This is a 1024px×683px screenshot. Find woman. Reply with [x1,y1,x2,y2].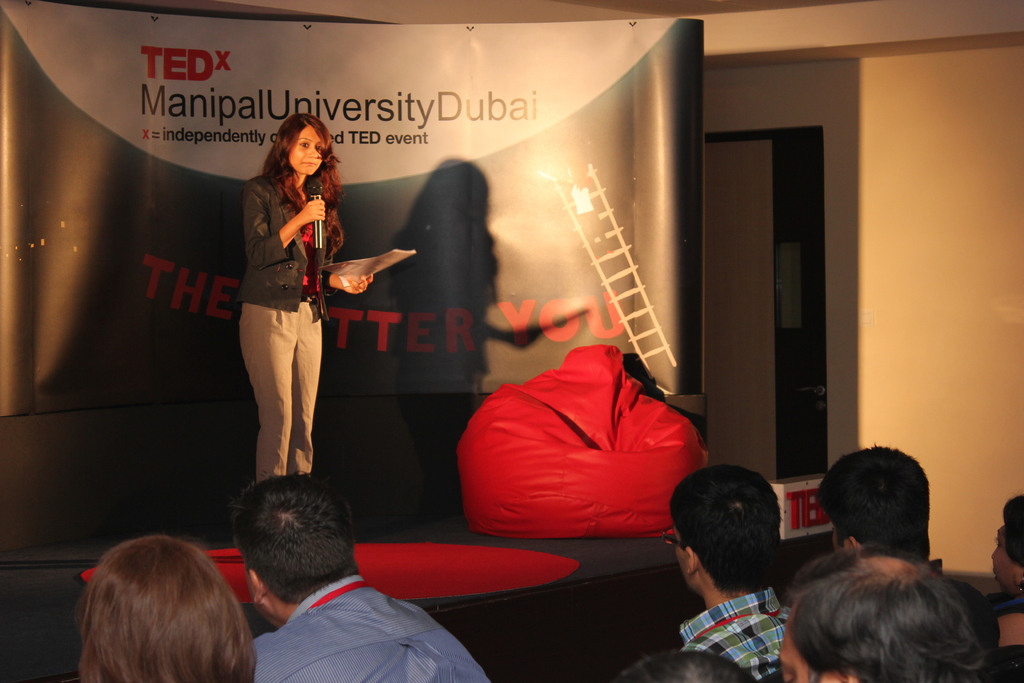
[225,94,348,525].
